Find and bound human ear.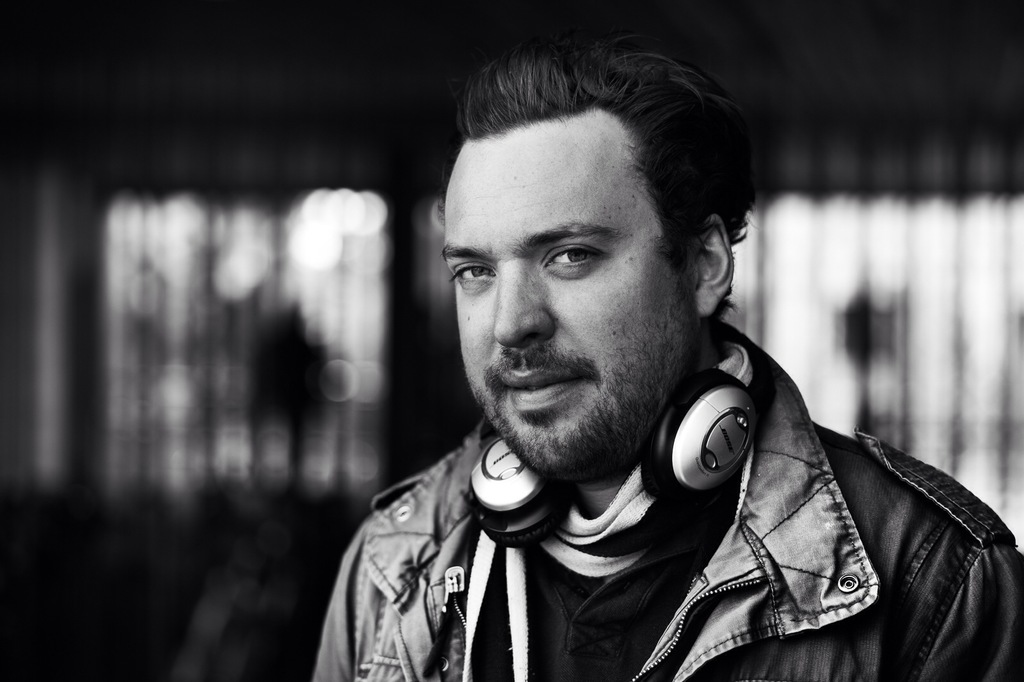
Bound: pyautogui.locateOnScreen(692, 211, 733, 318).
